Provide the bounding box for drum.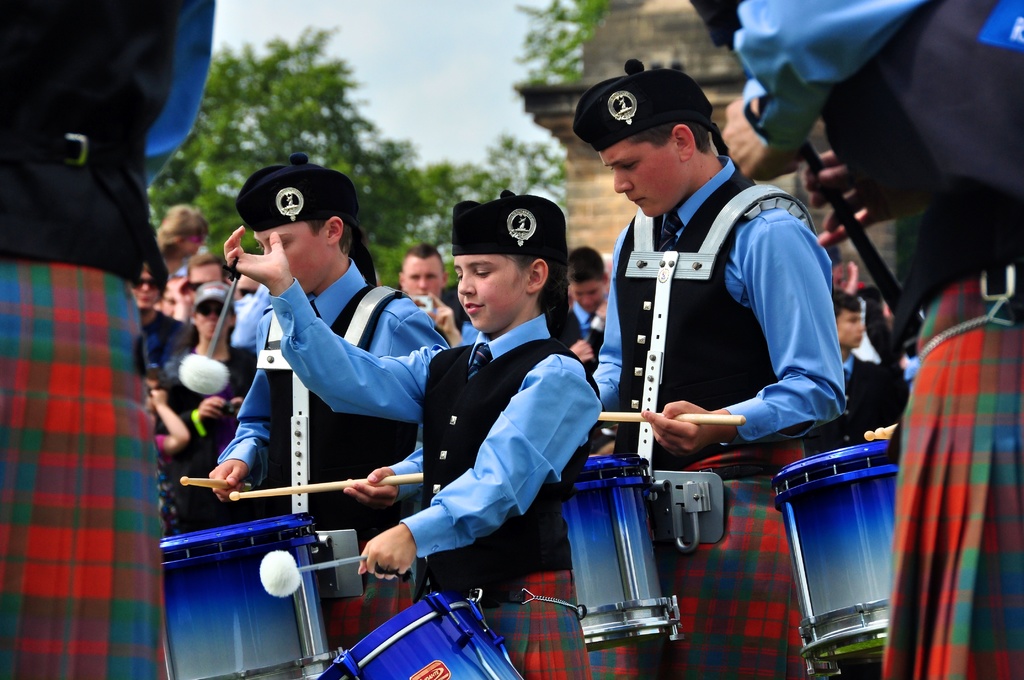
<region>563, 449, 679, 649</region>.
